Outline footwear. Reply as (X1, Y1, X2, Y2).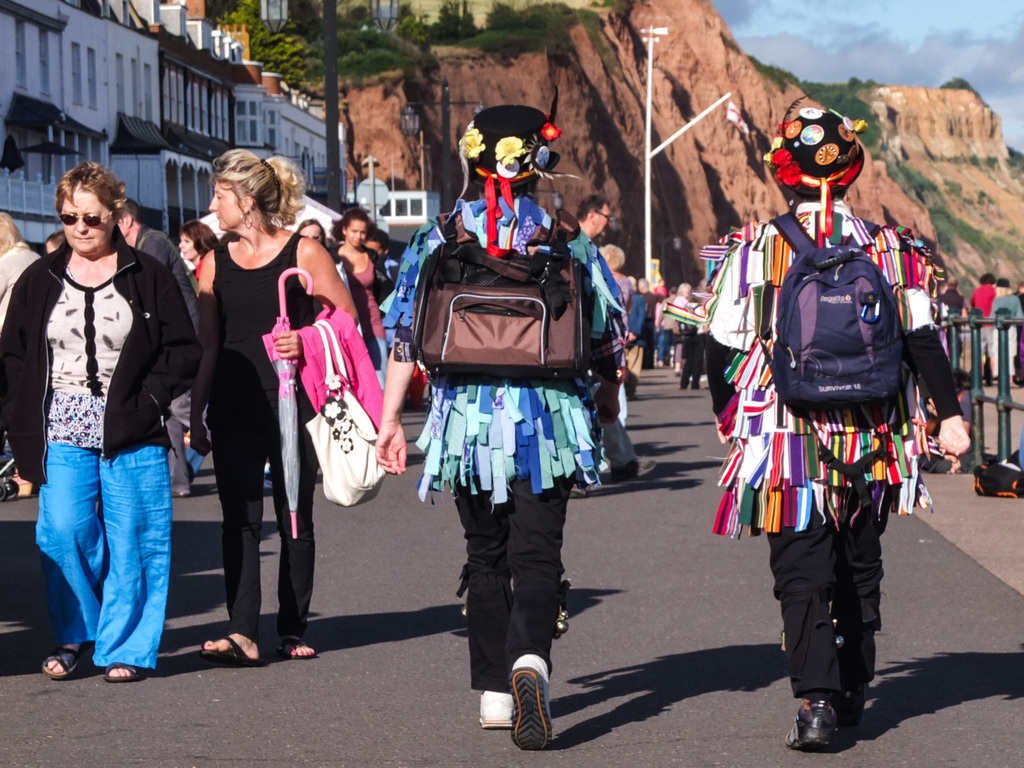
(508, 657, 553, 753).
